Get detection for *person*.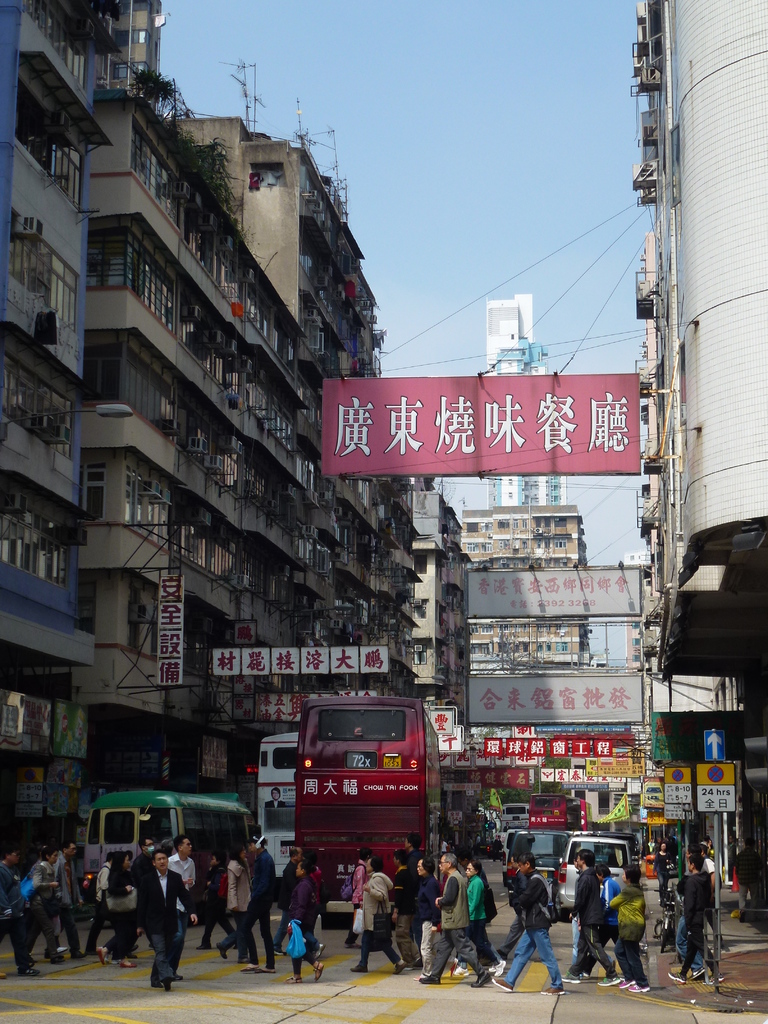
Detection: box(580, 863, 622, 976).
